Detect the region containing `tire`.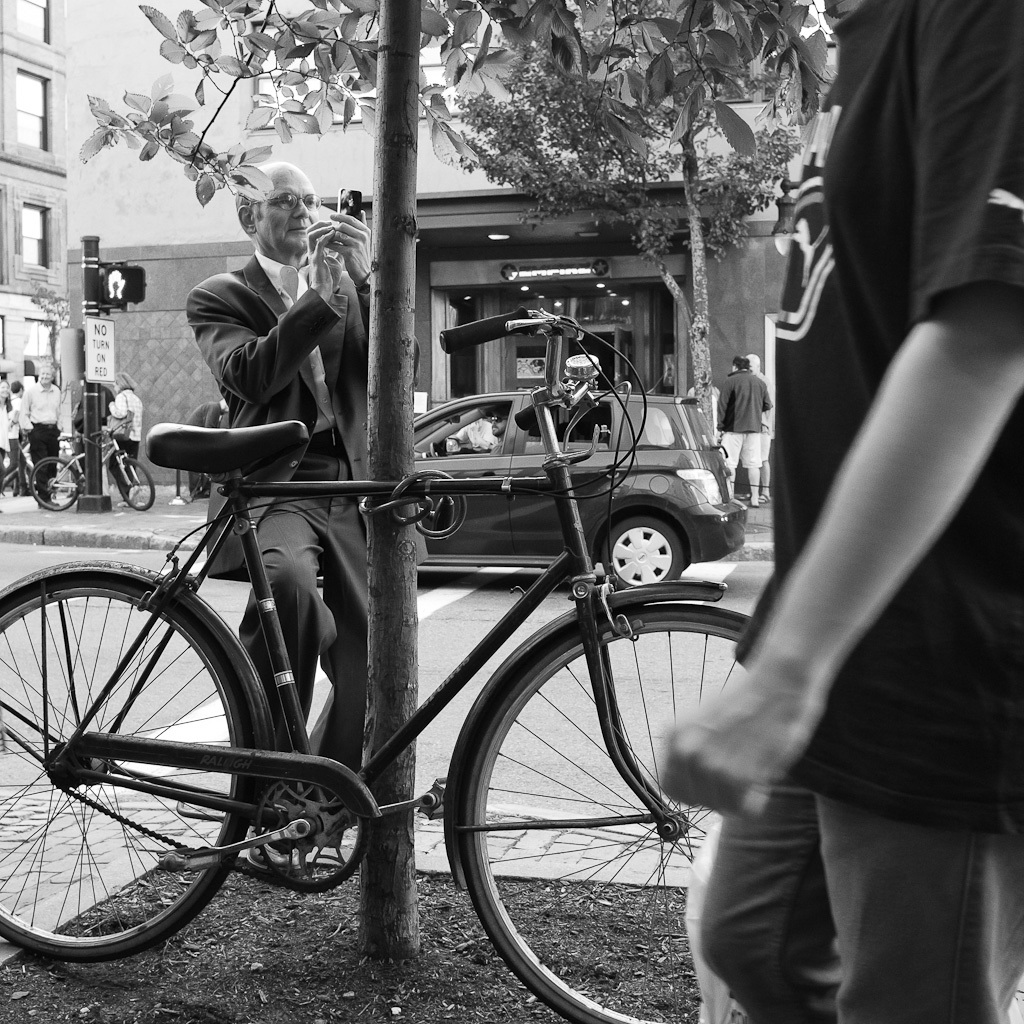
l=0, t=577, r=254, b=968.
